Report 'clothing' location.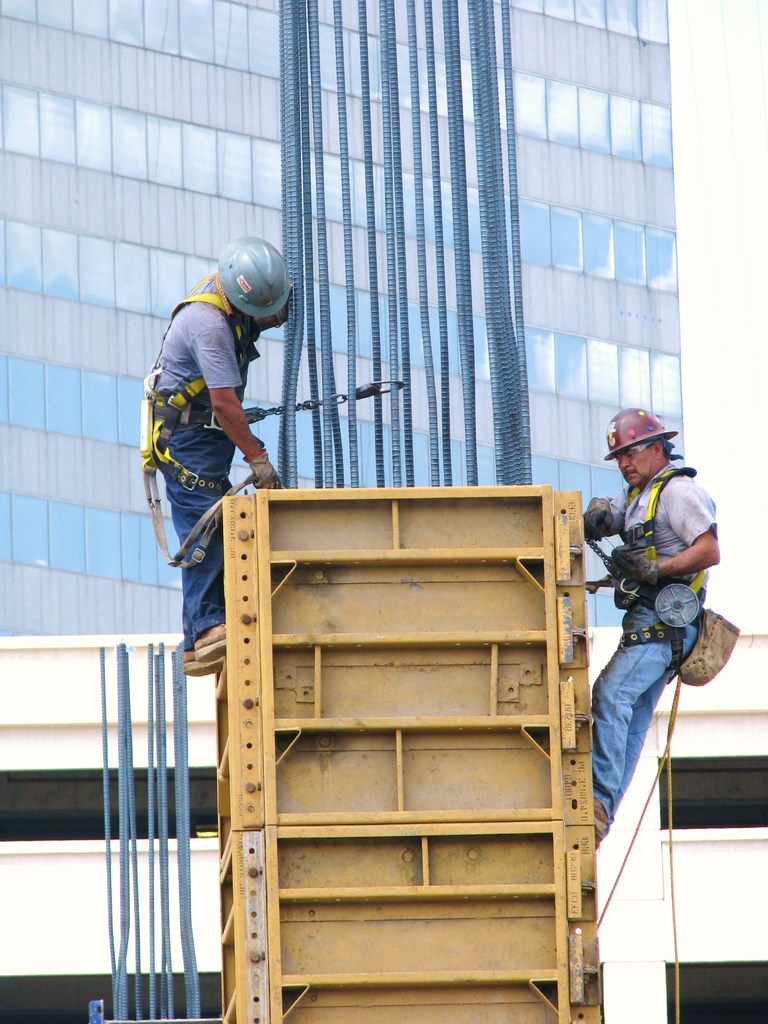
Report: 589, 436, 733, 800.
